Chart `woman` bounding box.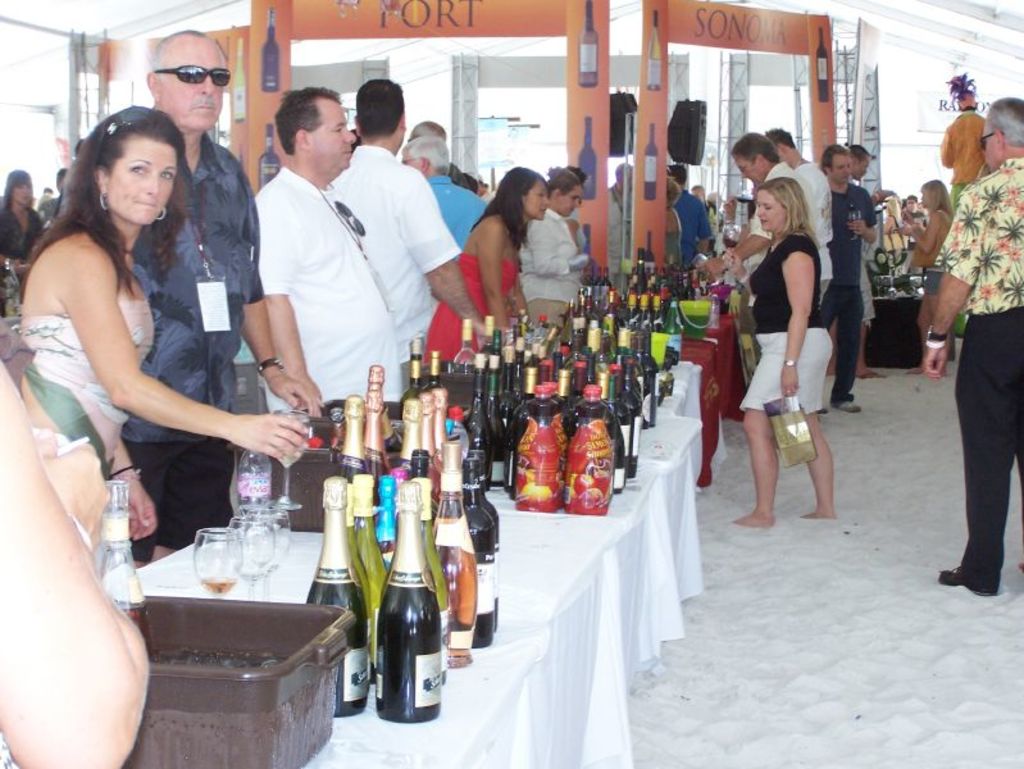
Charted: l=733, t=174, r=838, b=529.
